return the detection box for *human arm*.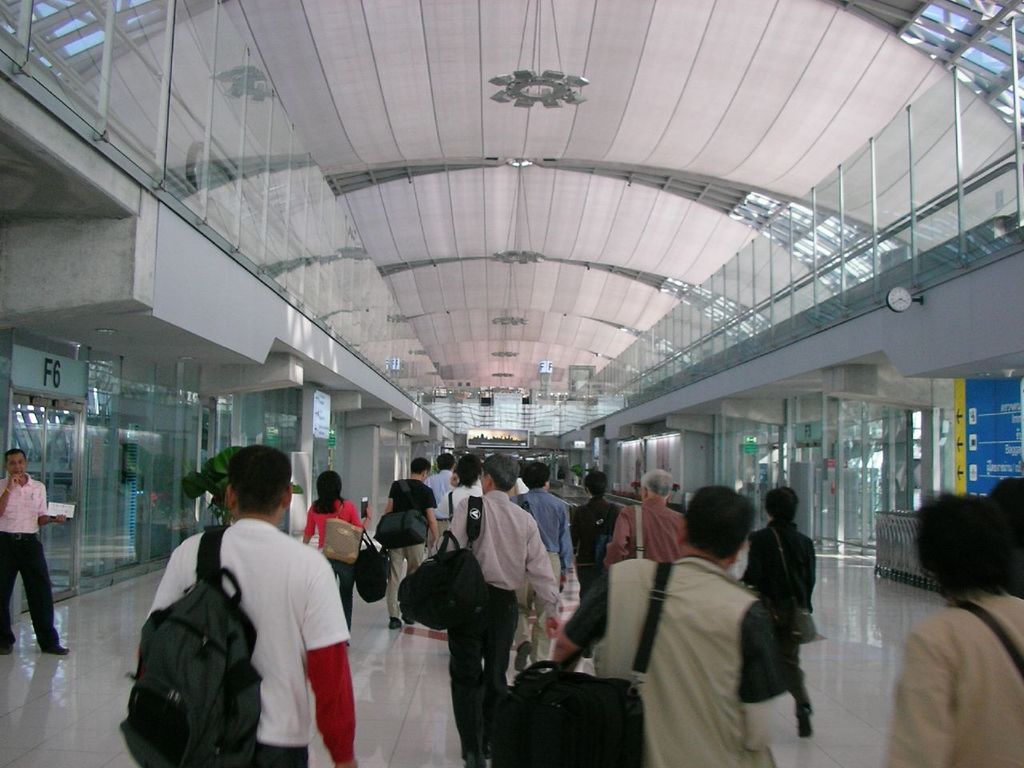
region(390, 478, 412, 526).
